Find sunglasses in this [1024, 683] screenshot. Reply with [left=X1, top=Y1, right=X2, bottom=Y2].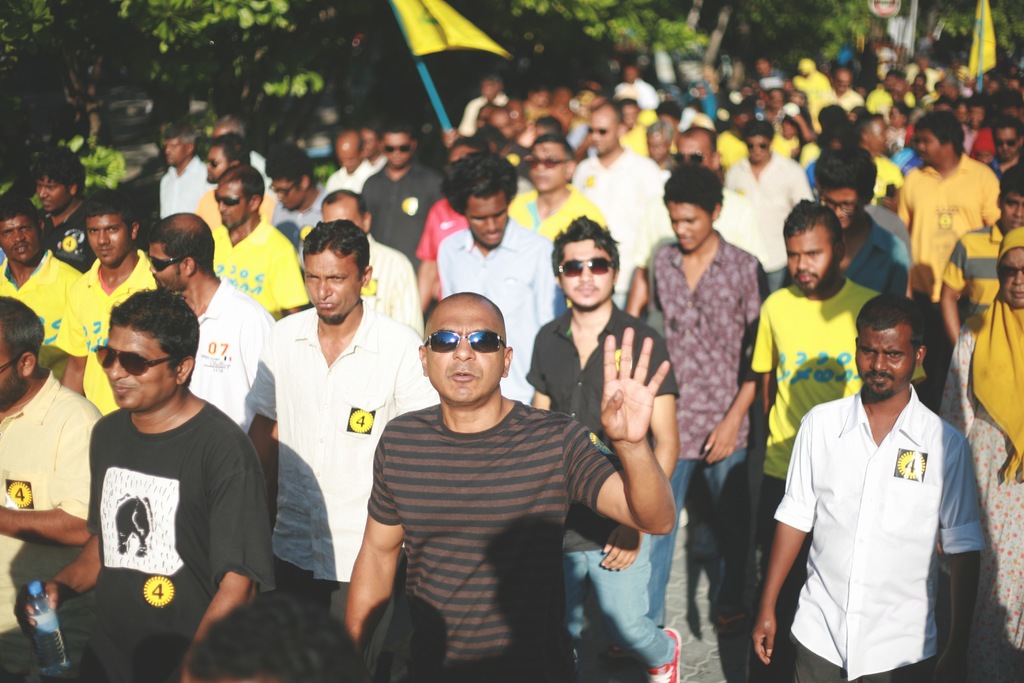
[left=555, top=258, right=612, bottom=278].
